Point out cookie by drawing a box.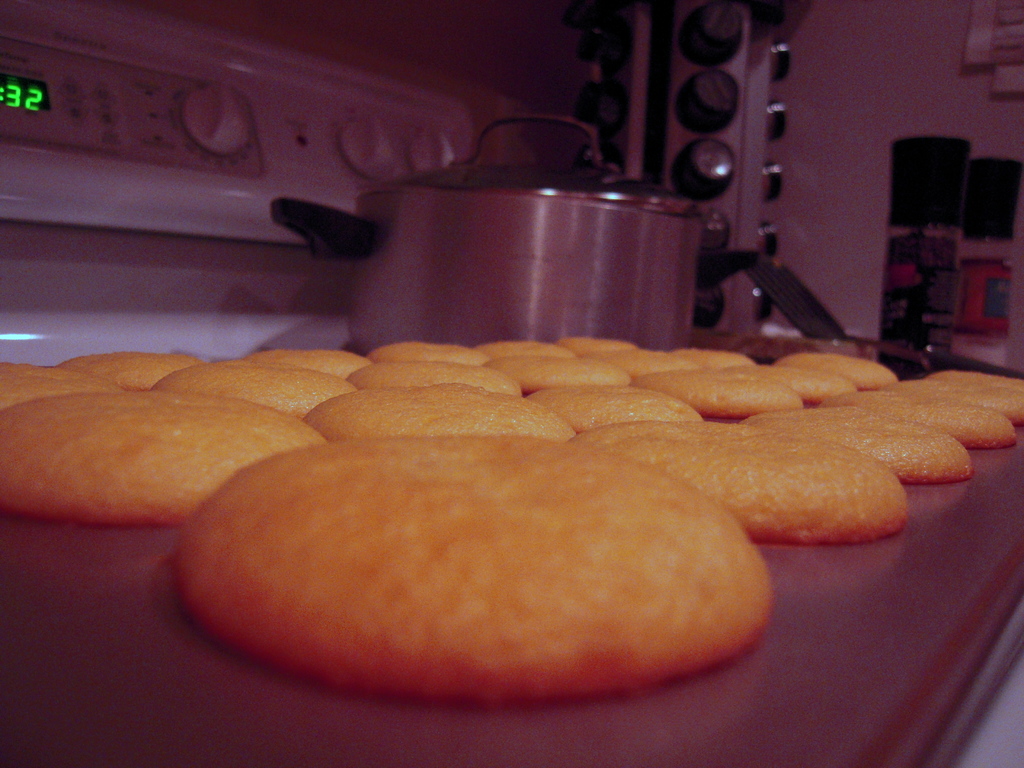
box=[728, 364, 858, 402].
